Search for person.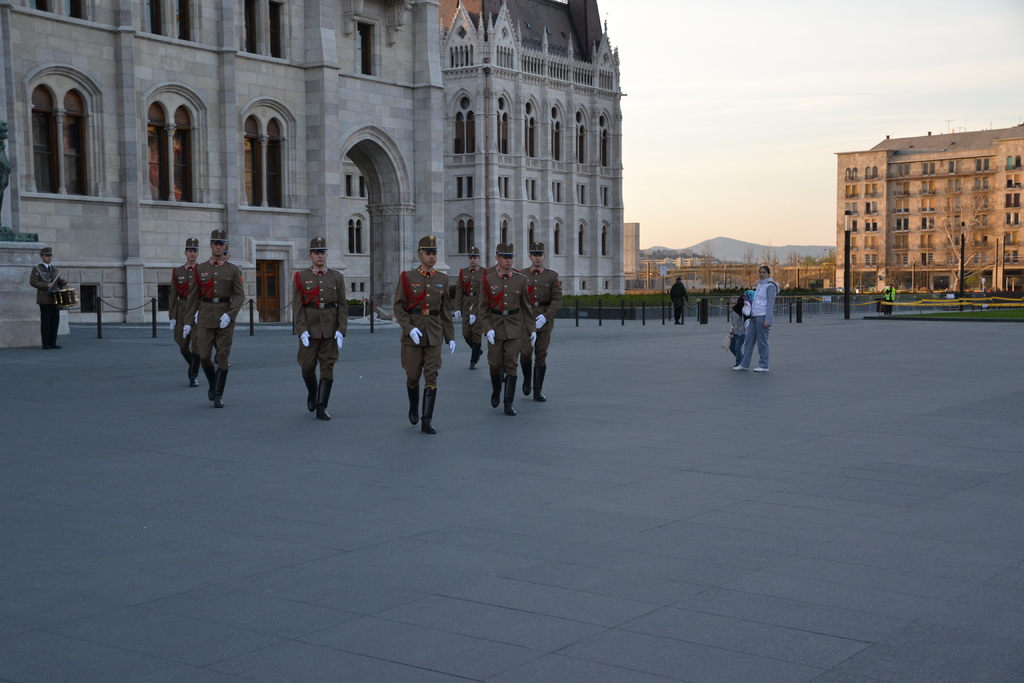
Found at 483, 245, 525, 422.
